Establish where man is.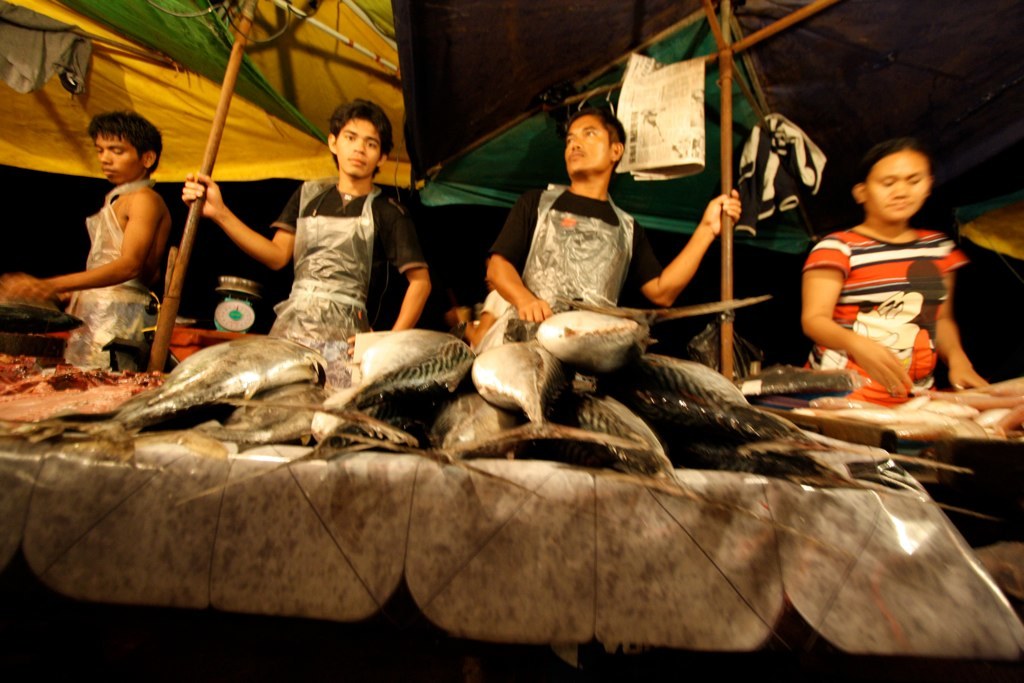
Established at [x1=25, y1=122, x2=191, y2=378].
